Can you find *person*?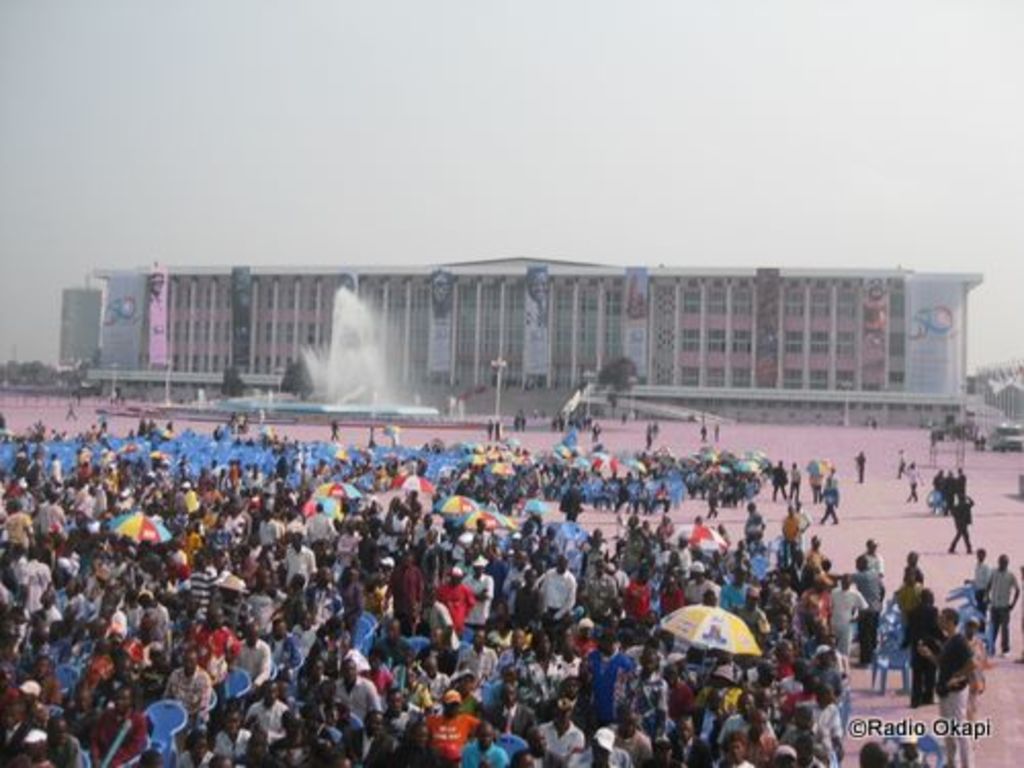
Yes, bounding box: bbox(930, 604, 973, 766).
